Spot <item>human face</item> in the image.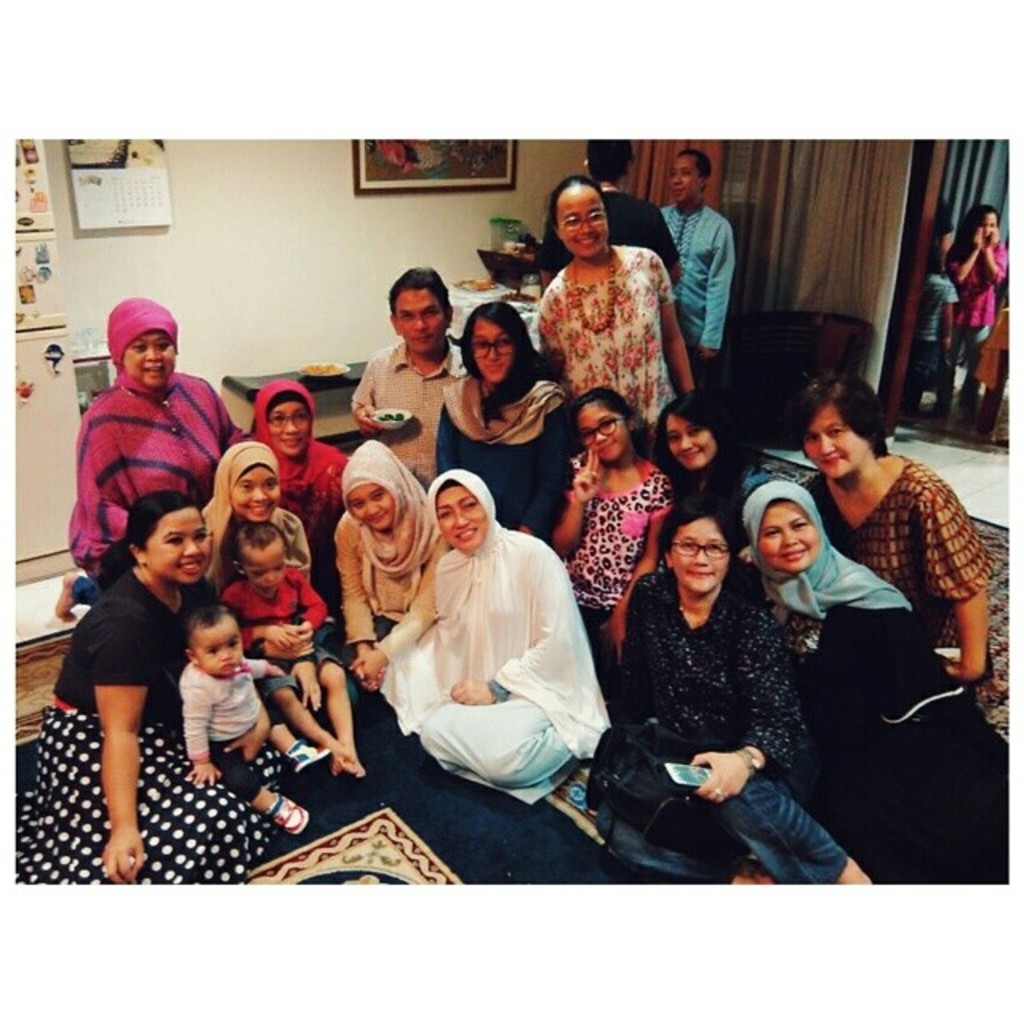
<item>human face</item> found at <box>155,517,203,570</box>.
